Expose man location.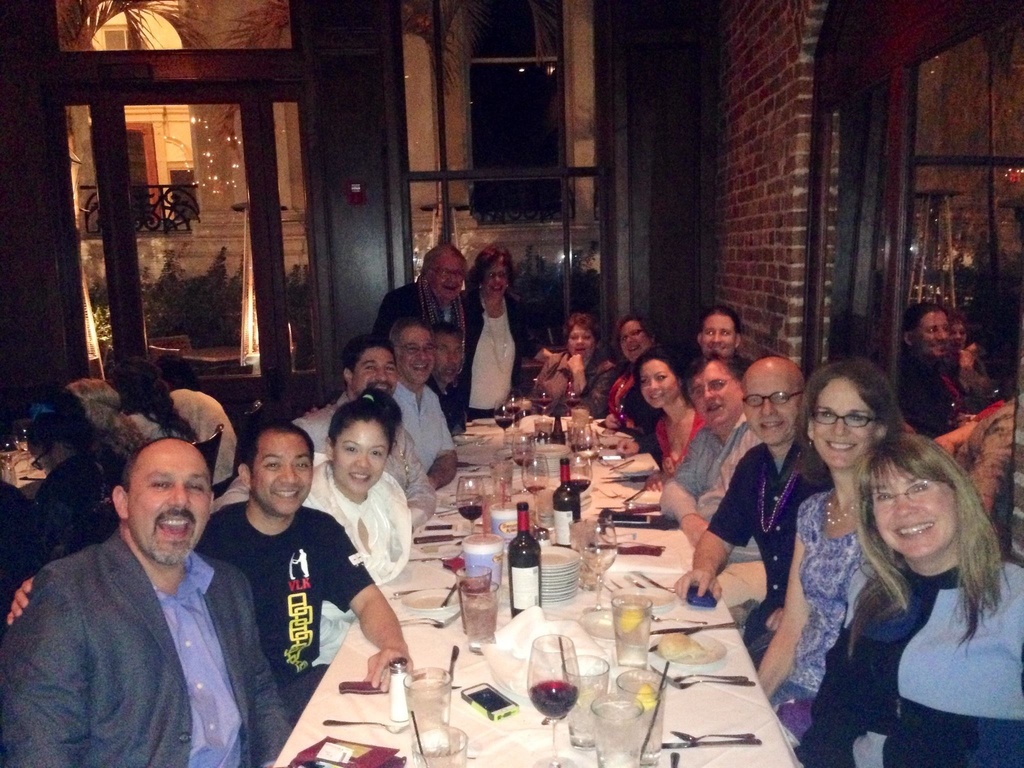
Exposed at detection(5, 420, 412, 732).
